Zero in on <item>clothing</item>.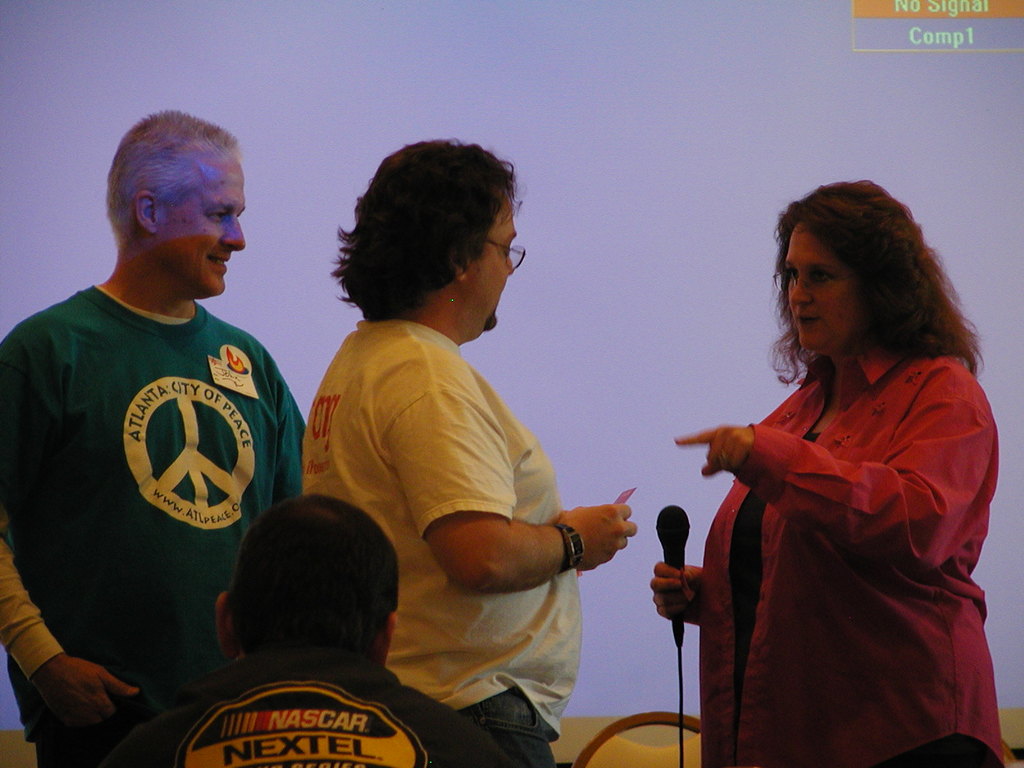
Zeroed in: BBox(0, 276, 307, 766).
